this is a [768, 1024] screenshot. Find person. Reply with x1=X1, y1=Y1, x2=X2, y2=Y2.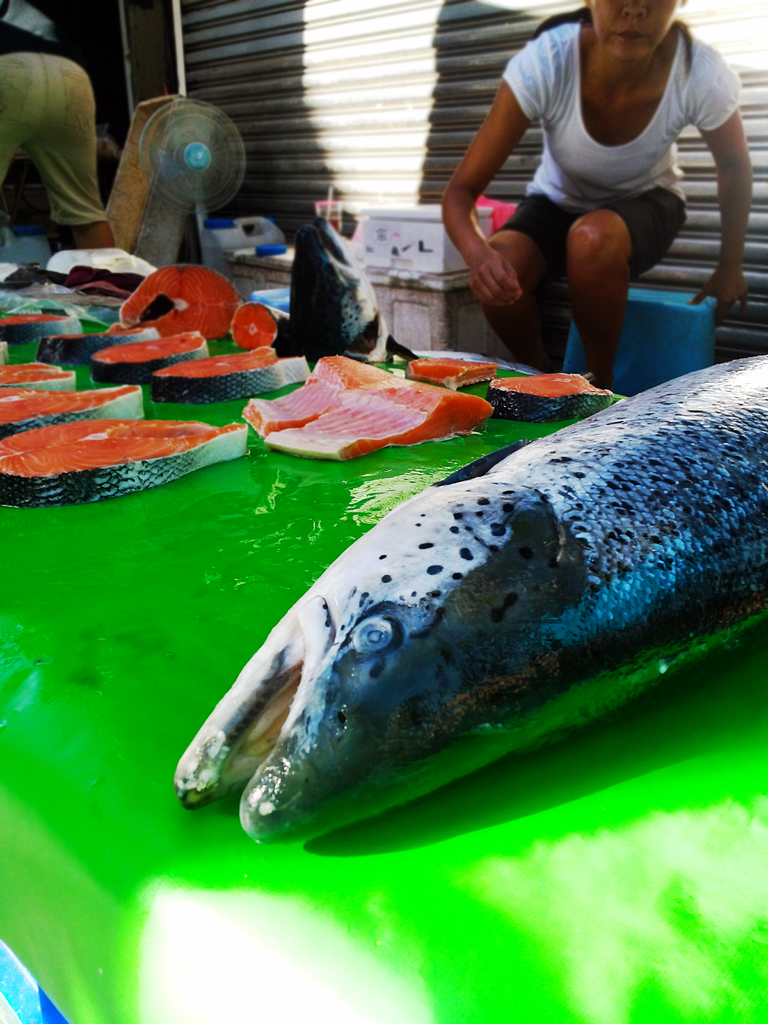
x1=0, y1=0, x2=120, y2=257.
